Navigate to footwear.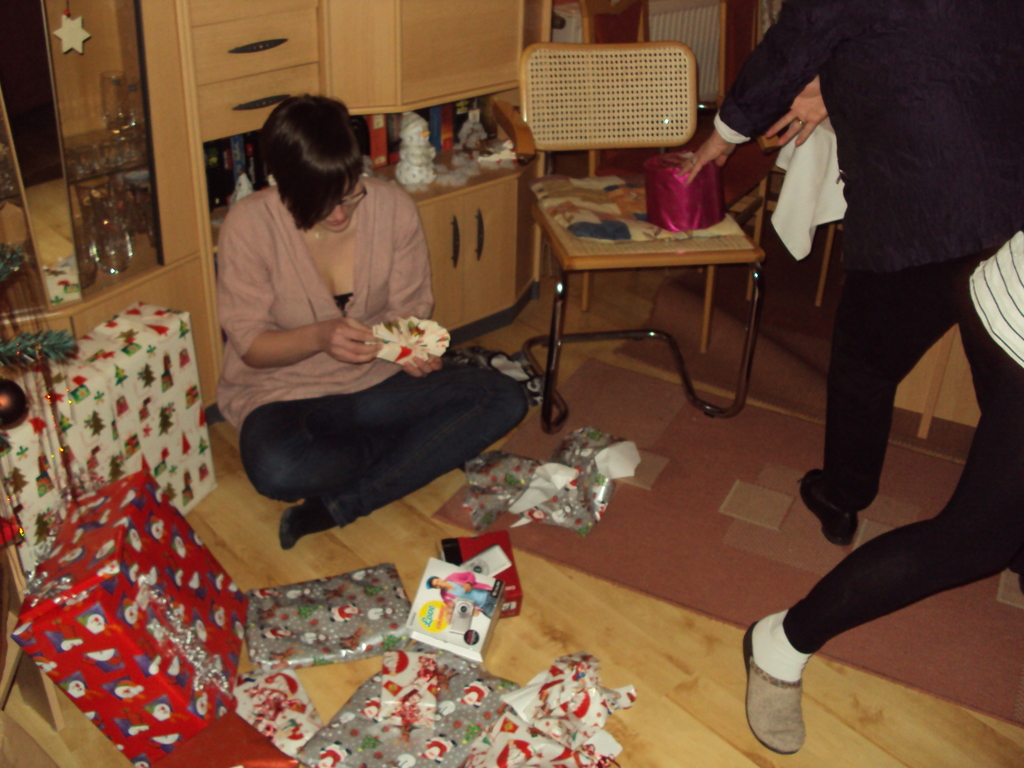
Navigation target: BBox(799, 465, 860, 547).
